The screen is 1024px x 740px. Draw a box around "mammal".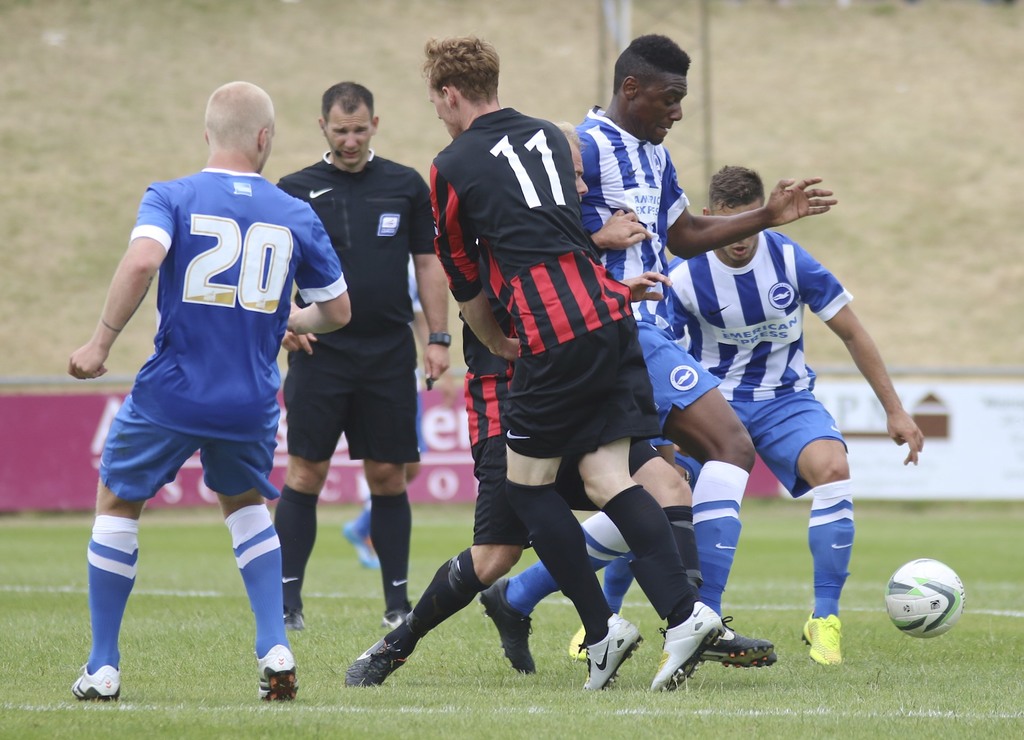
54/72/318/725.
